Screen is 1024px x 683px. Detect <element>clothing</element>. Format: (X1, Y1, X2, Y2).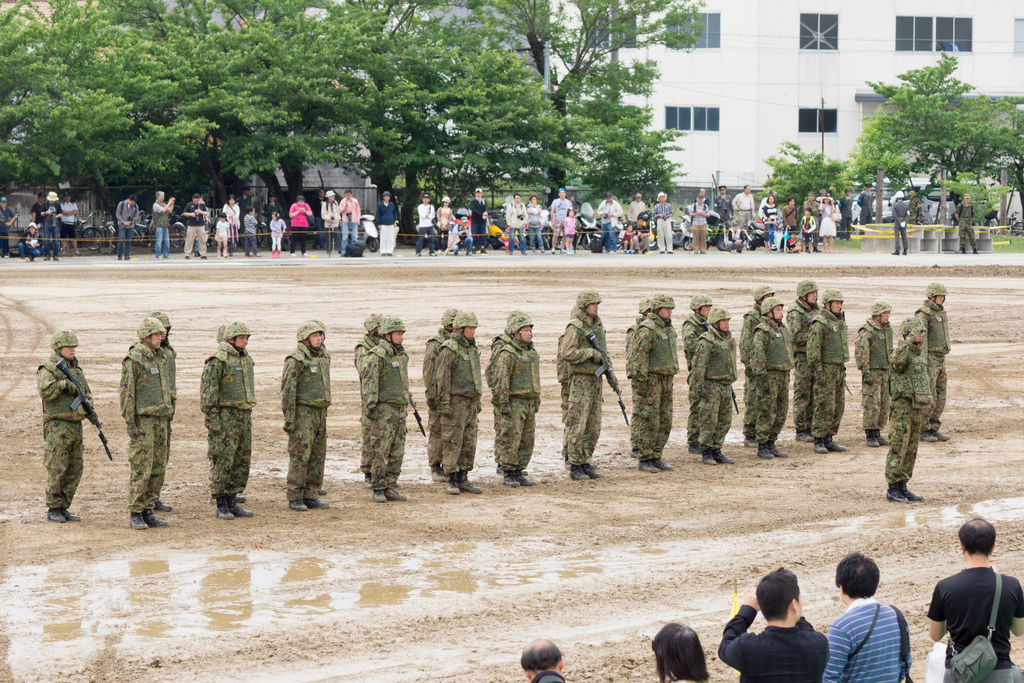
(280, 346, 335, 498).
